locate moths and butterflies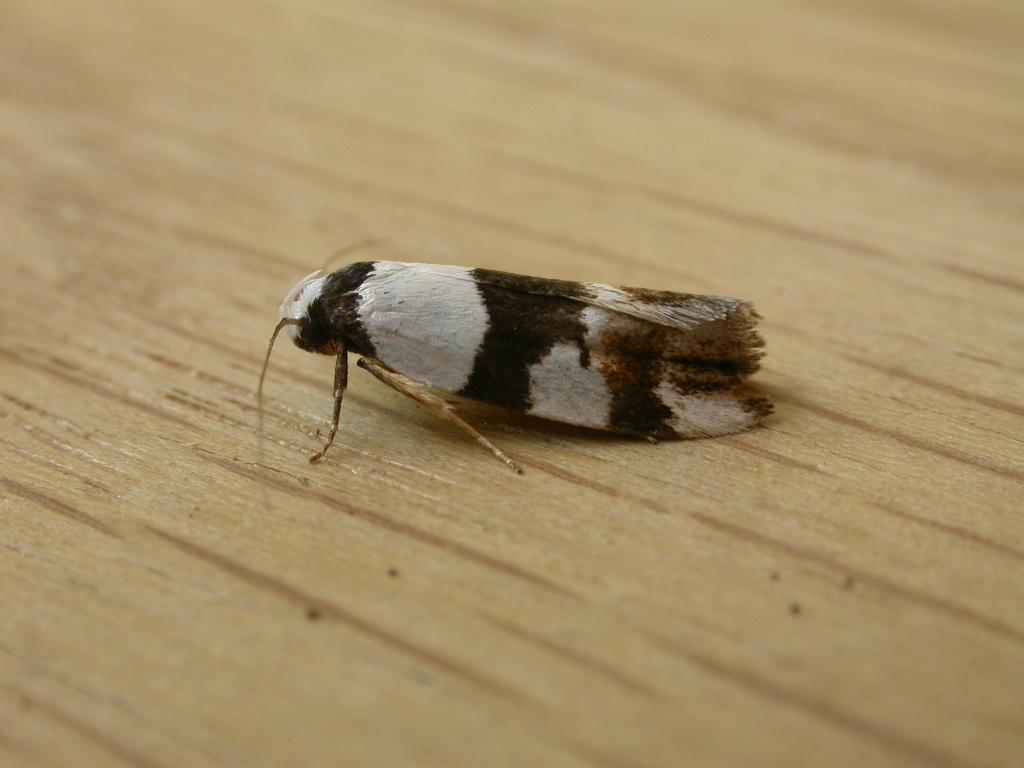
x1=255 y1=234 x2=772 y2=518
